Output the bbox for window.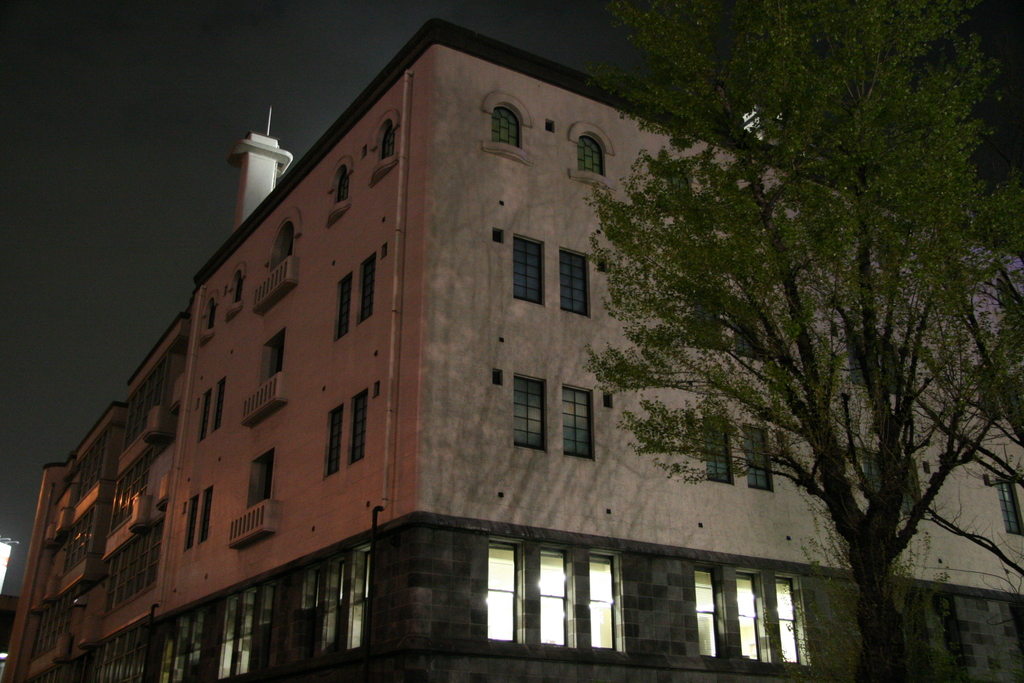
box=[230, 593, 257, 673].
